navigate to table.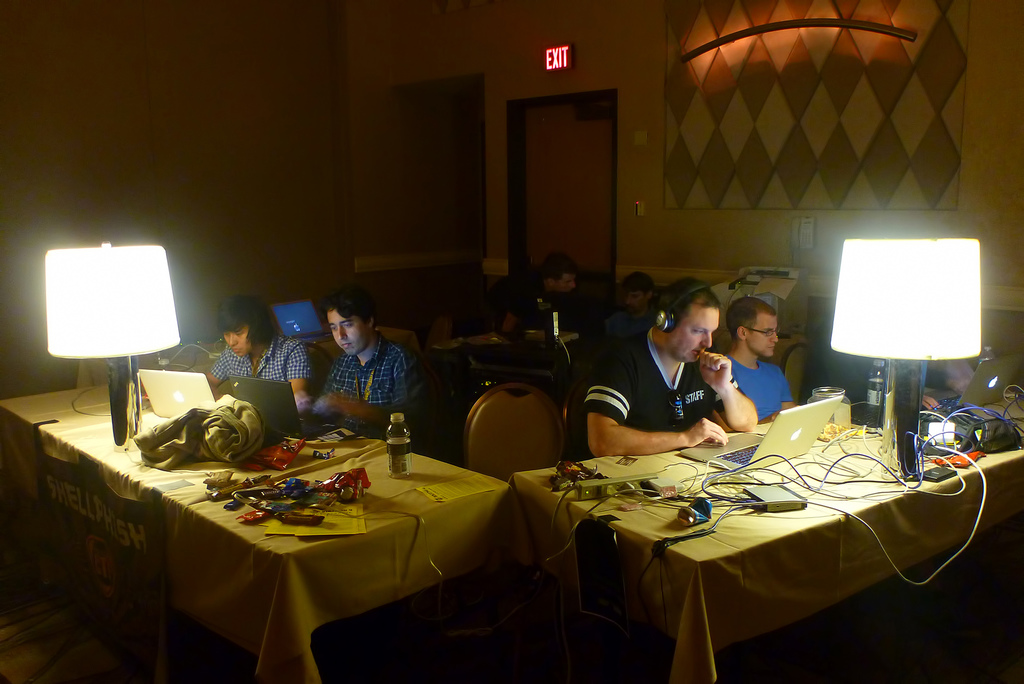
Navigation target: <region>0, 386, 527, 683</region>.
